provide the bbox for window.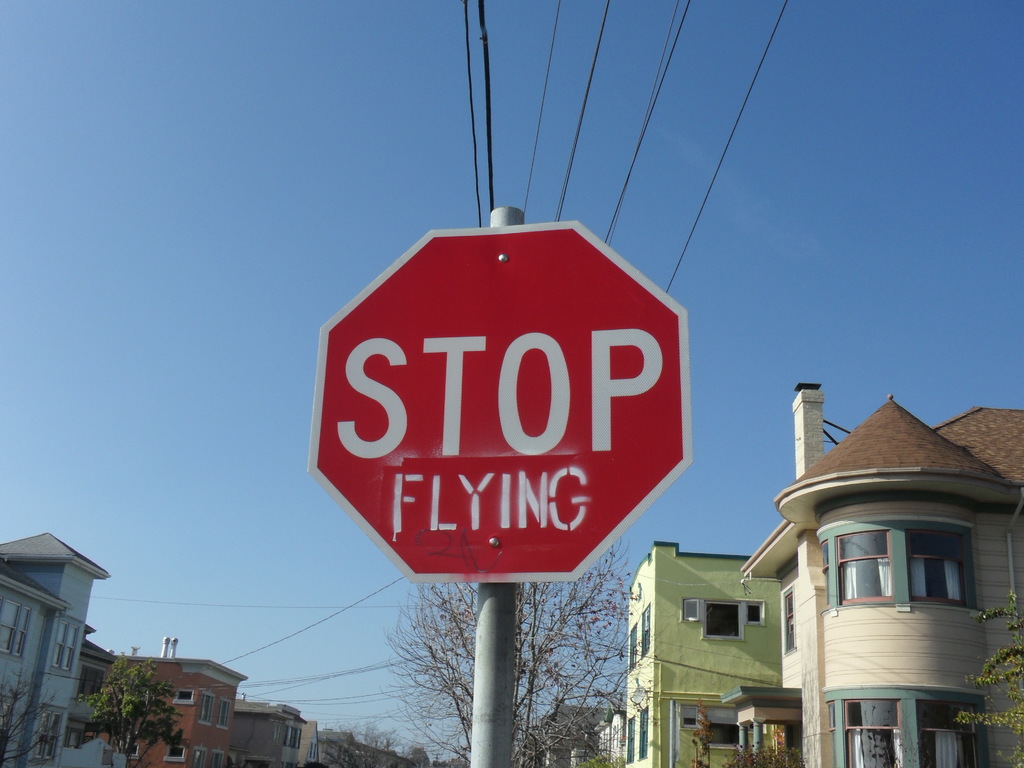
l=843, t=704, r=908, b=767.
